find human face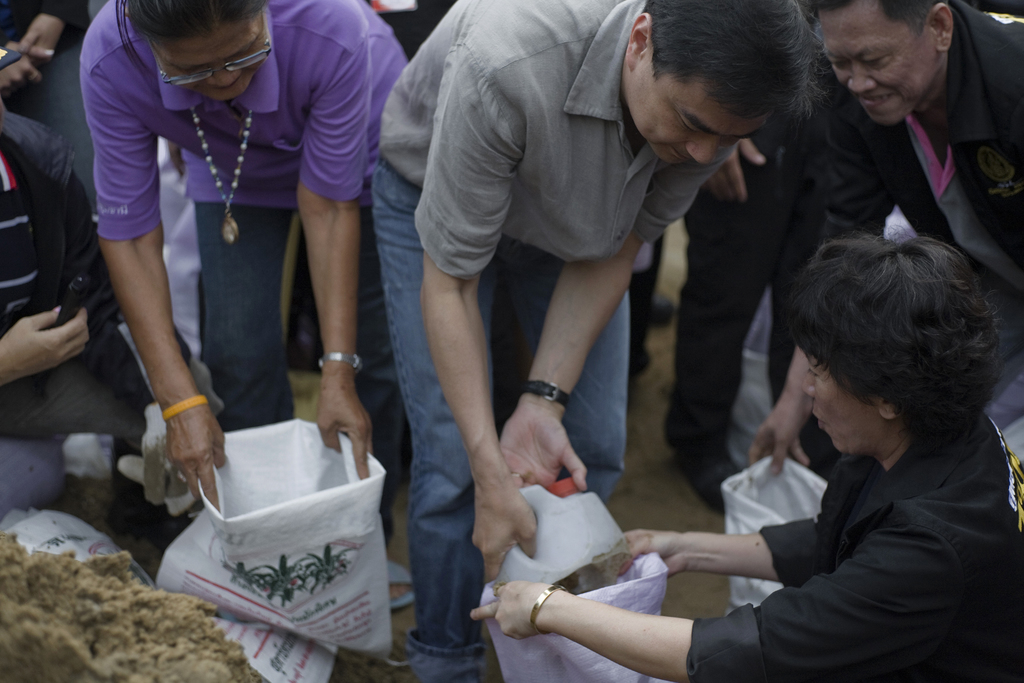
rect(127, 0, 271, 104)
